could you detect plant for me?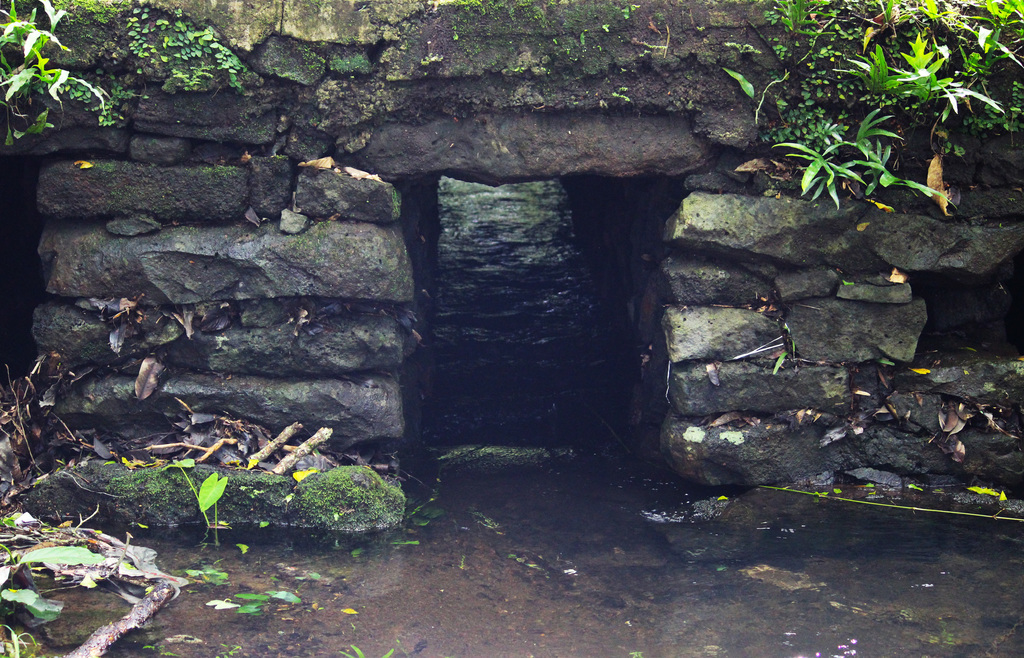
Detection result: [609, 82, 628, 106].
